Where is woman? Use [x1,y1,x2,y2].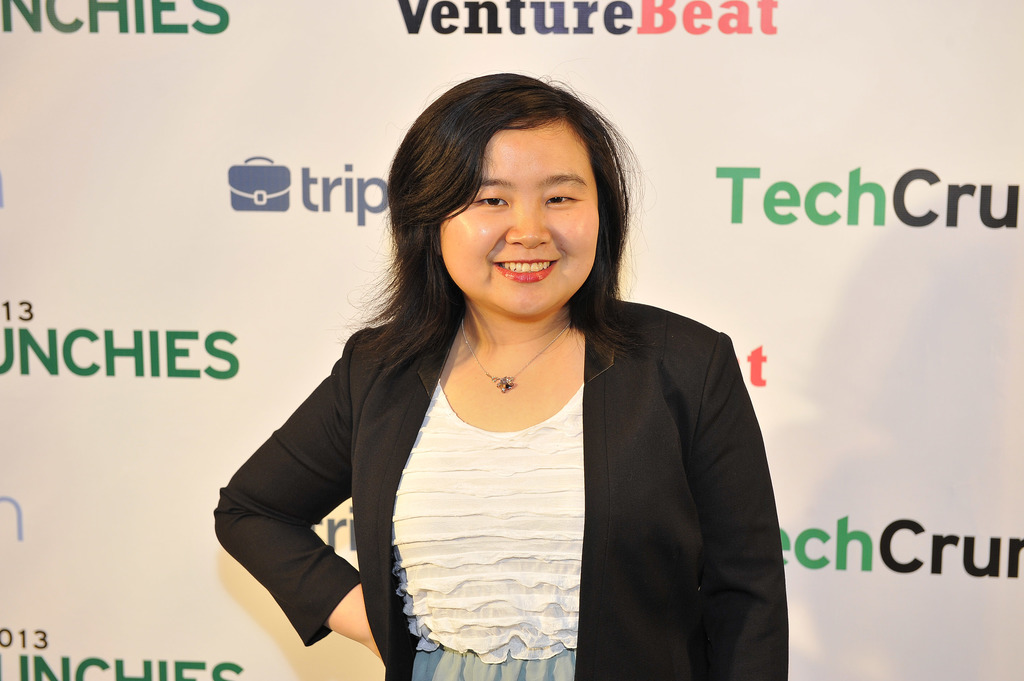
[232,83,797,671].
